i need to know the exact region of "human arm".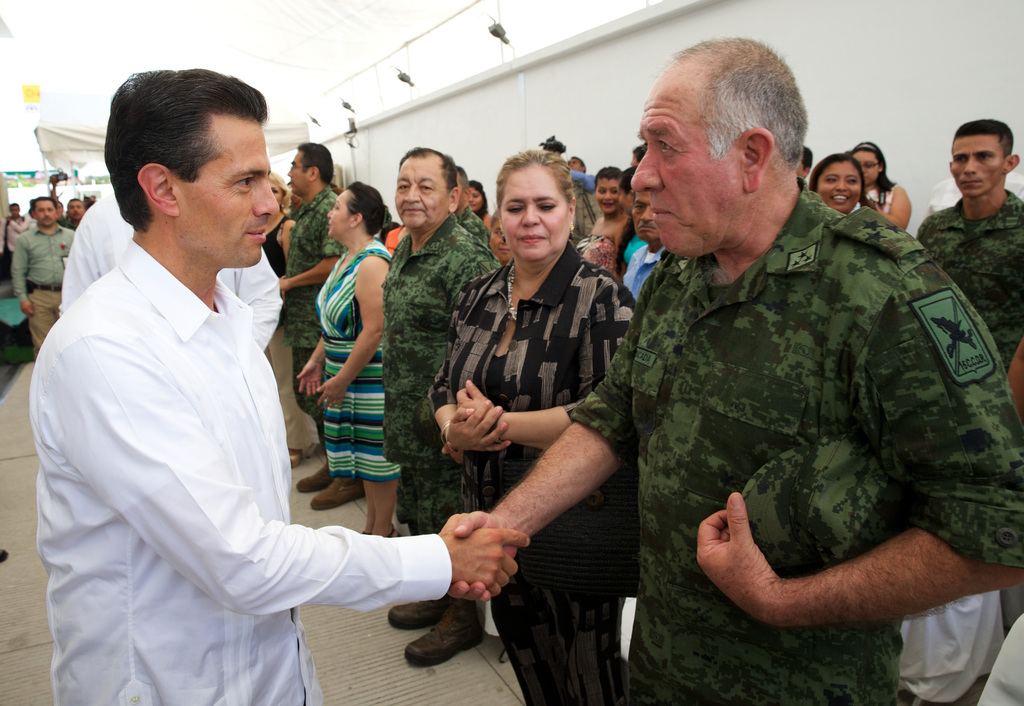
Region: BBox(47, 337, 534, 613).
